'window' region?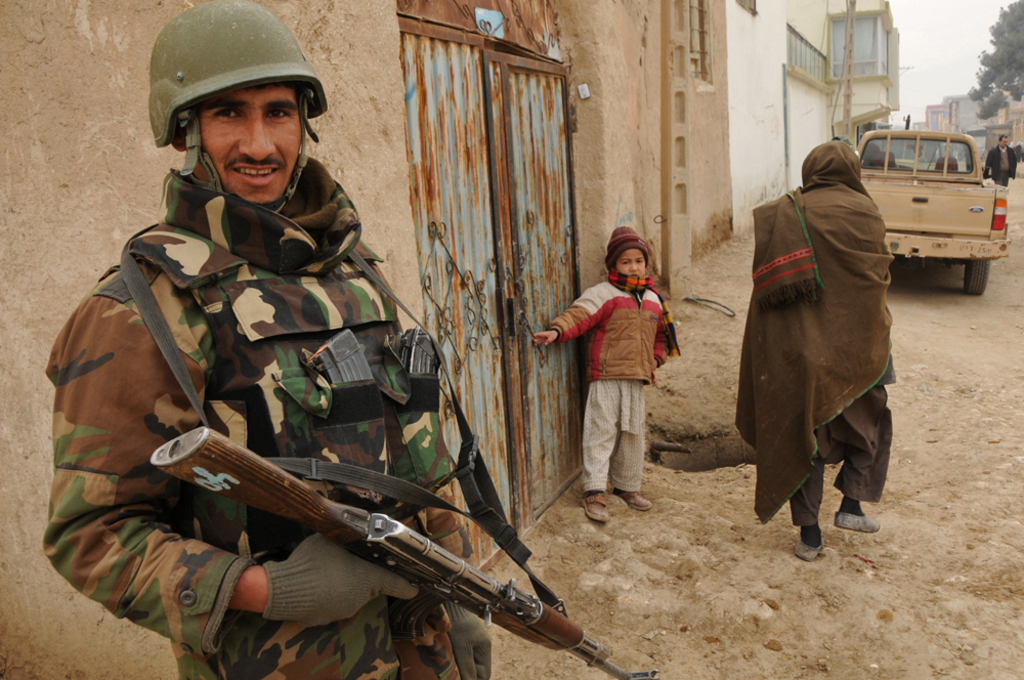
region(785, 22, 831, 86)
